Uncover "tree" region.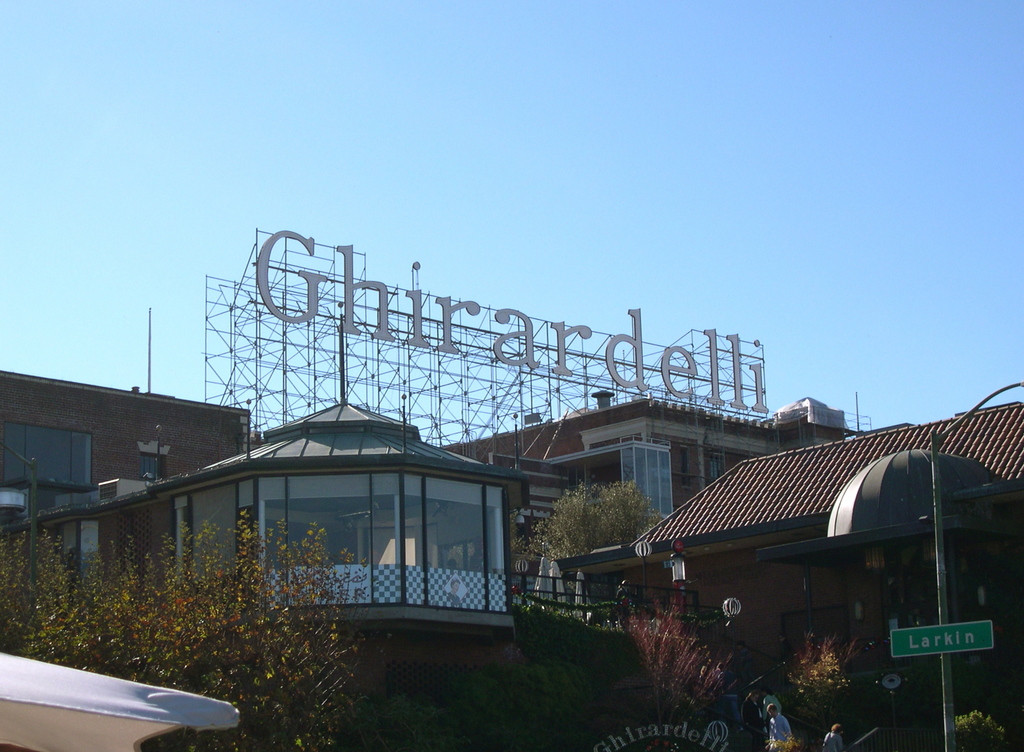
Uncovered: {"x1": 527, "y1": 476, "x2": 666, "y2": 559}.
